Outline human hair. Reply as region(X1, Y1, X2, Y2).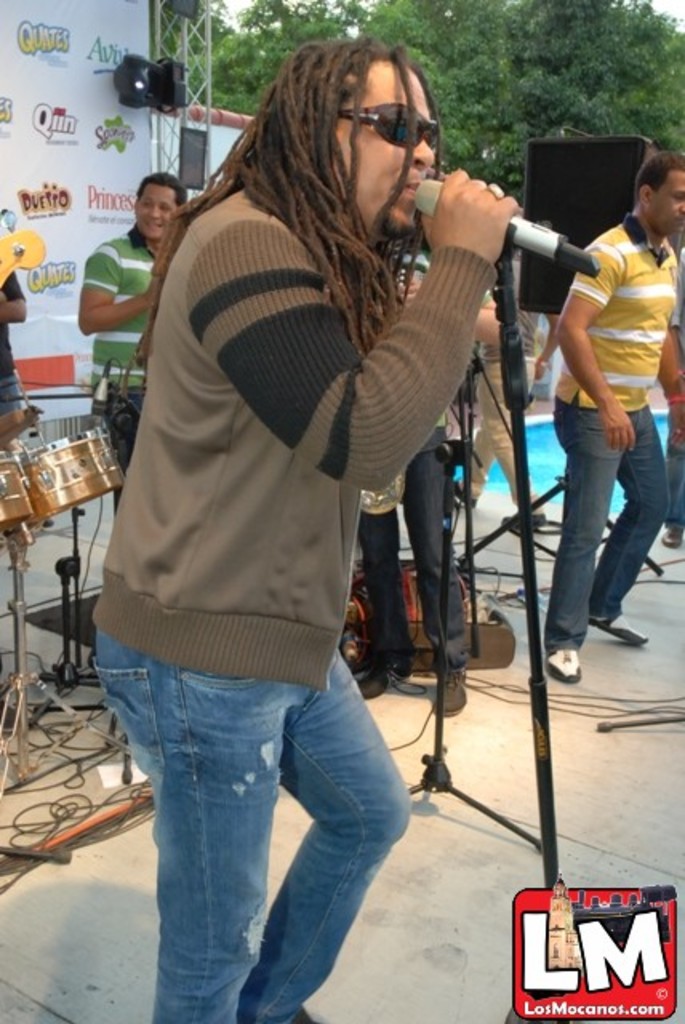
region(635, 149, 683, 197).
